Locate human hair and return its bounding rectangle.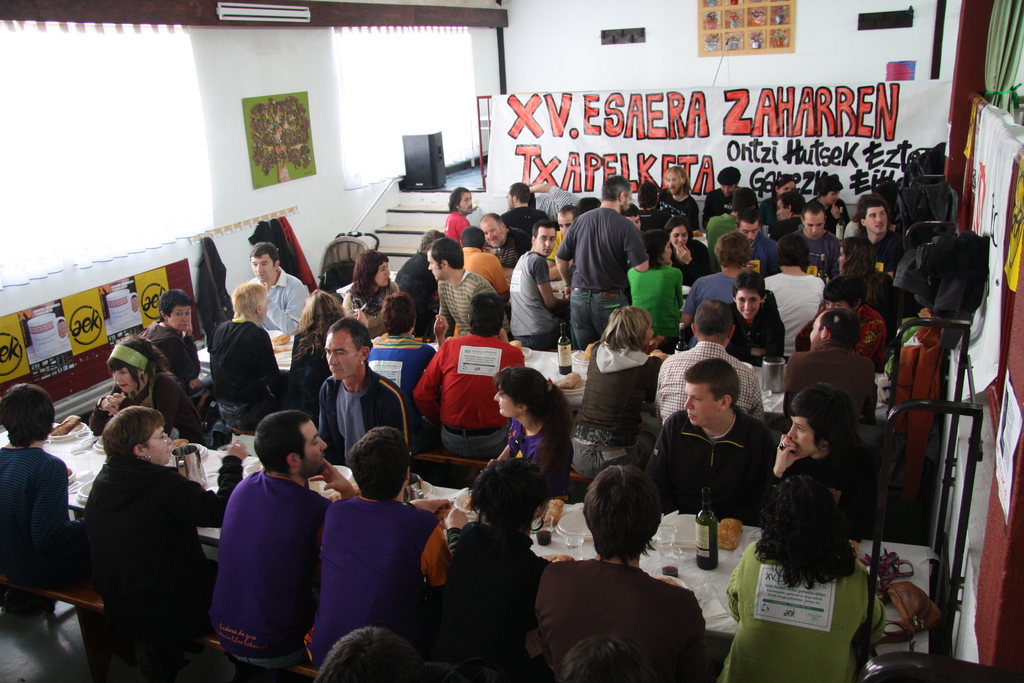
region(296, 289, 344, 356).
